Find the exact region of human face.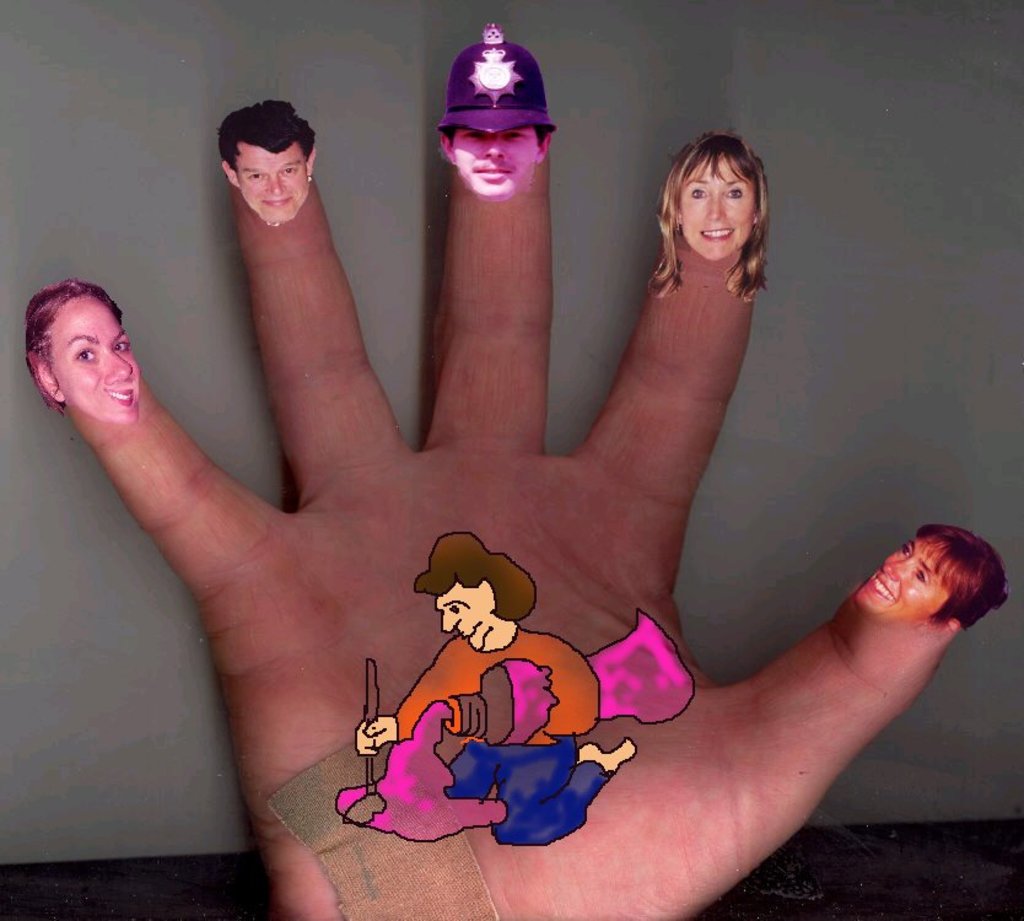
Exact region: BBox(238, 144, 309, 227).
